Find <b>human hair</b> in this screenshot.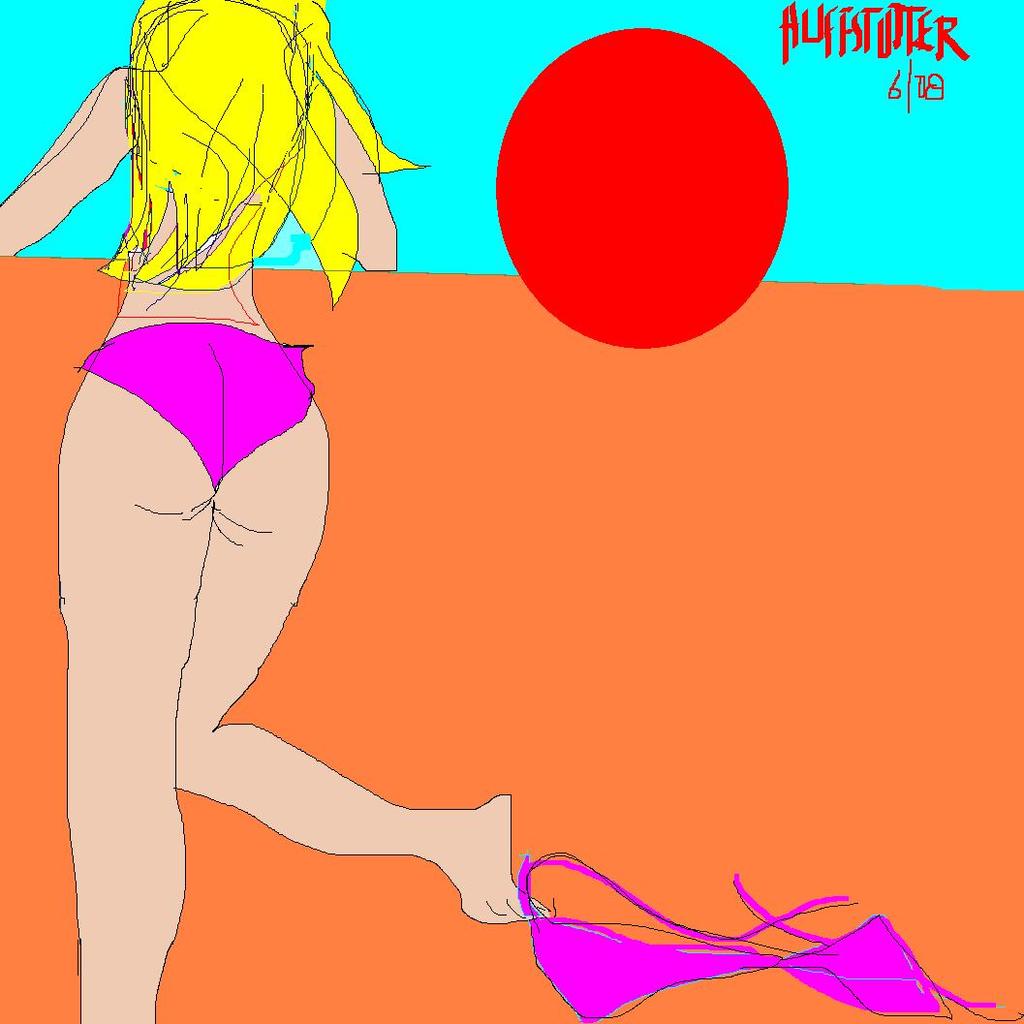
The bounding box for <b>human hair</b> is <region>50, 12, 398, 287</region>.
